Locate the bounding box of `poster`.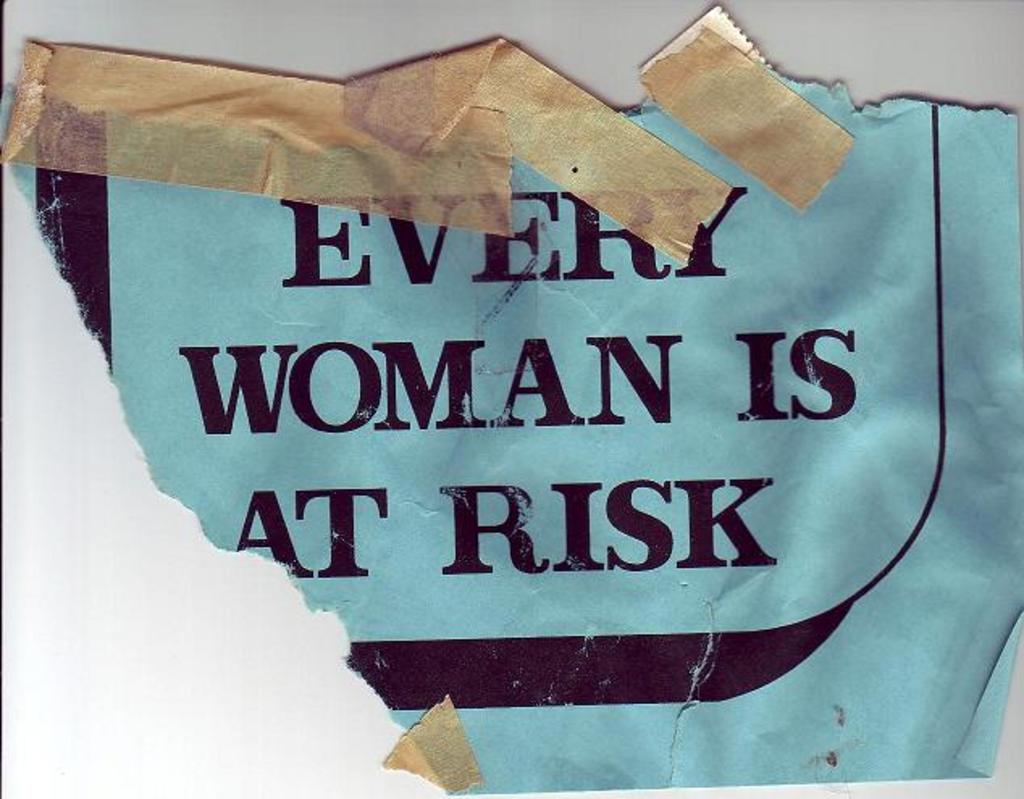
Bounding box: 0/0/1022/797.
